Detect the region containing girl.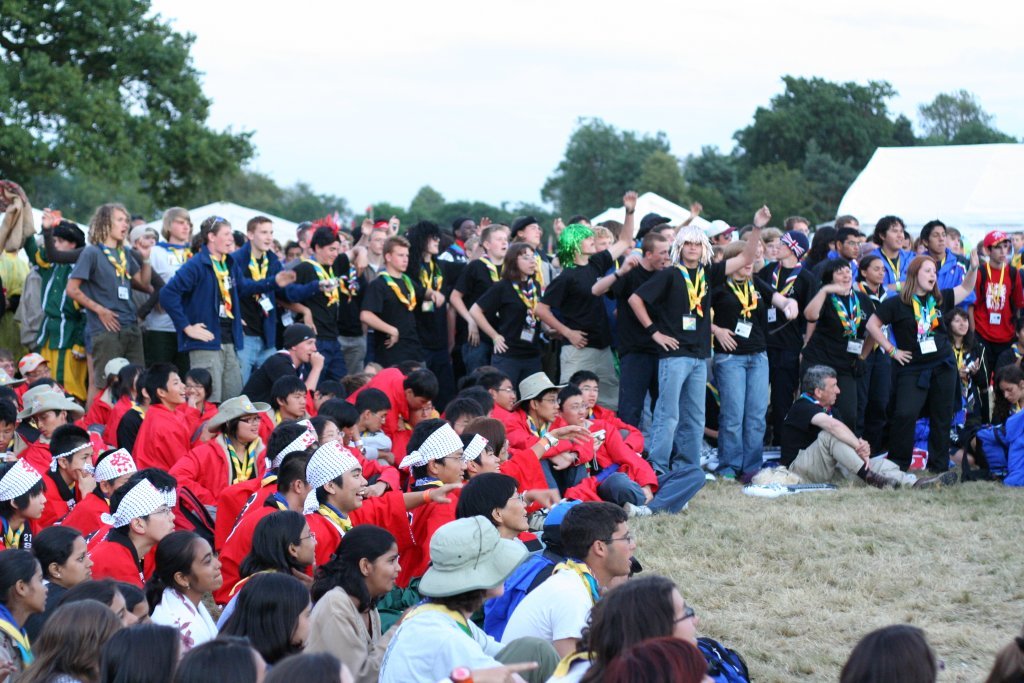
box(866, 246, 980, 480).
